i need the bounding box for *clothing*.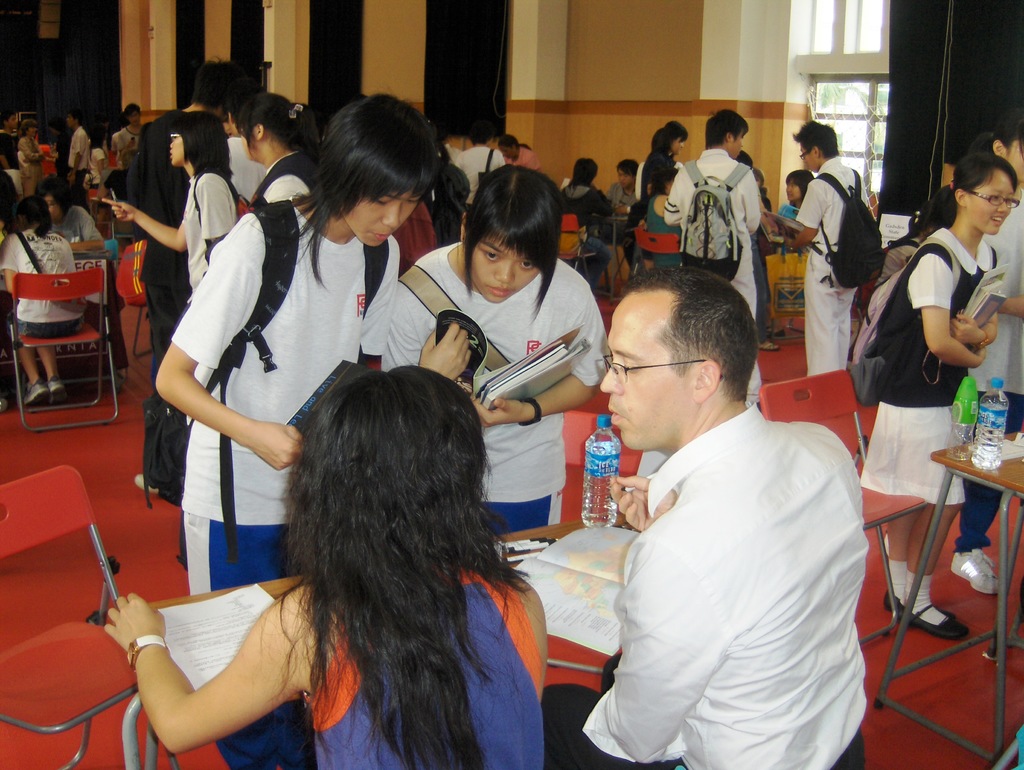
Here it is: left=391, top=156, right=474, bottom=269.
